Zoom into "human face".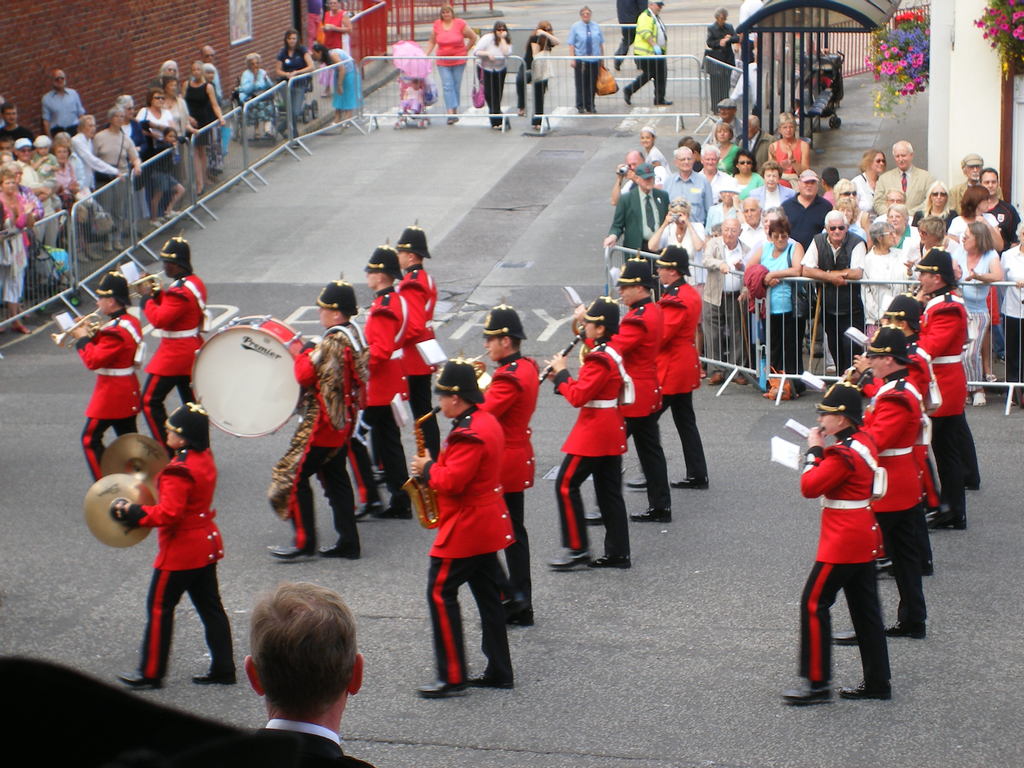
Zoom target: box=[440, 396, 460, 419].
